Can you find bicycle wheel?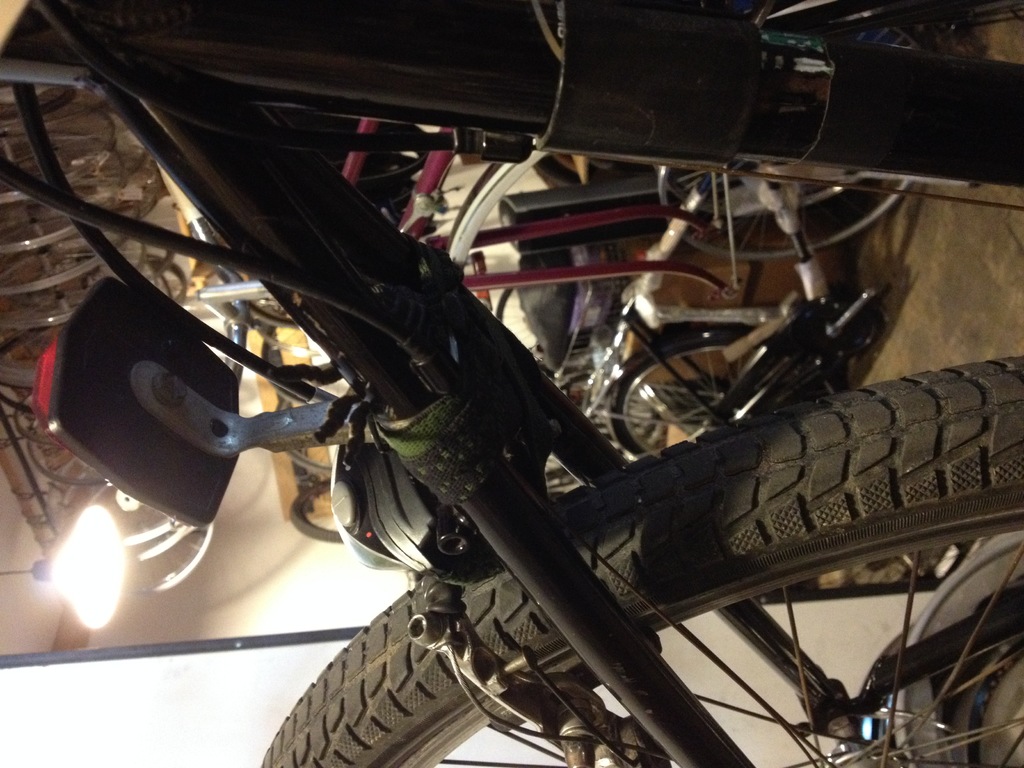
Yes, bounding box: (261,363,1023,767).
